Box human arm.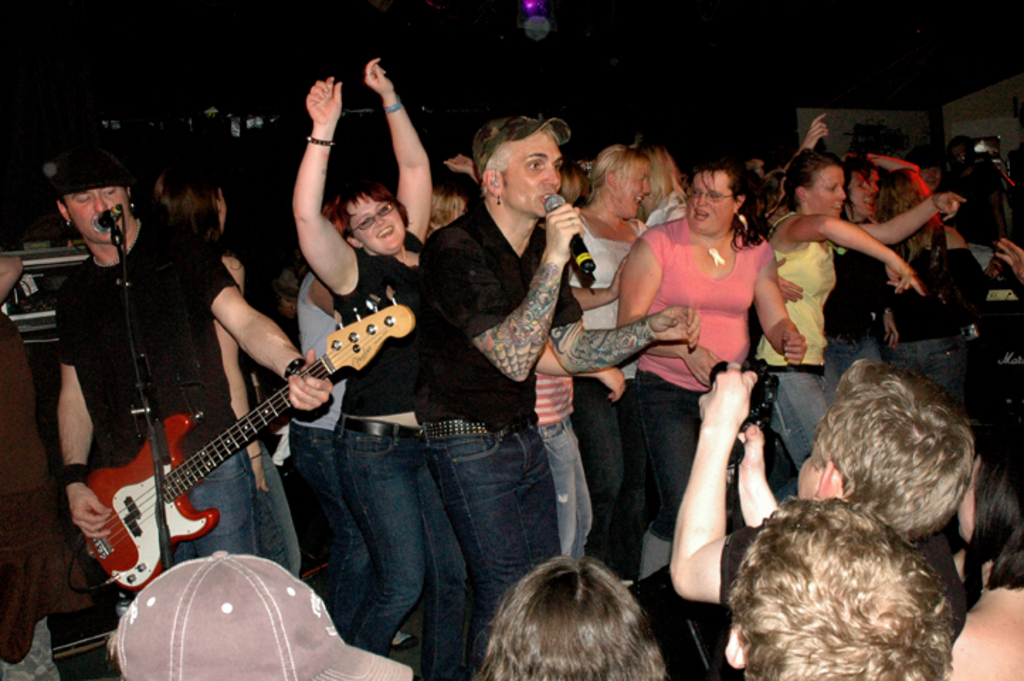
[532, 302, 703, 373].
